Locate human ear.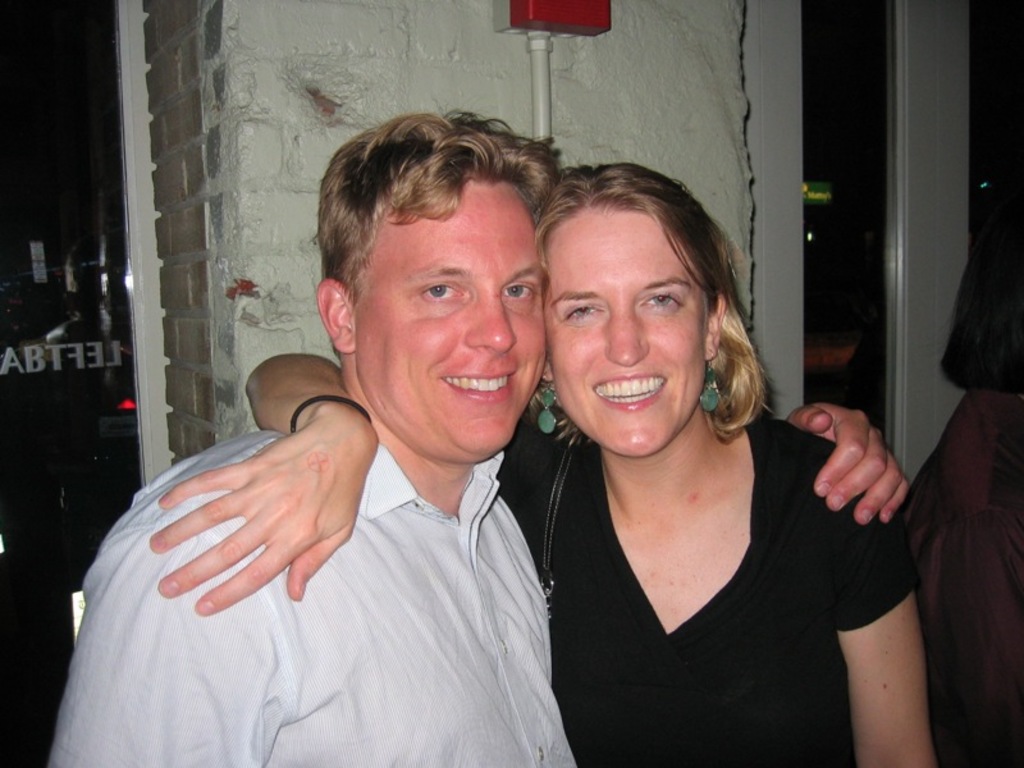
Bounding box: crop(704, 294, 731, 360).
